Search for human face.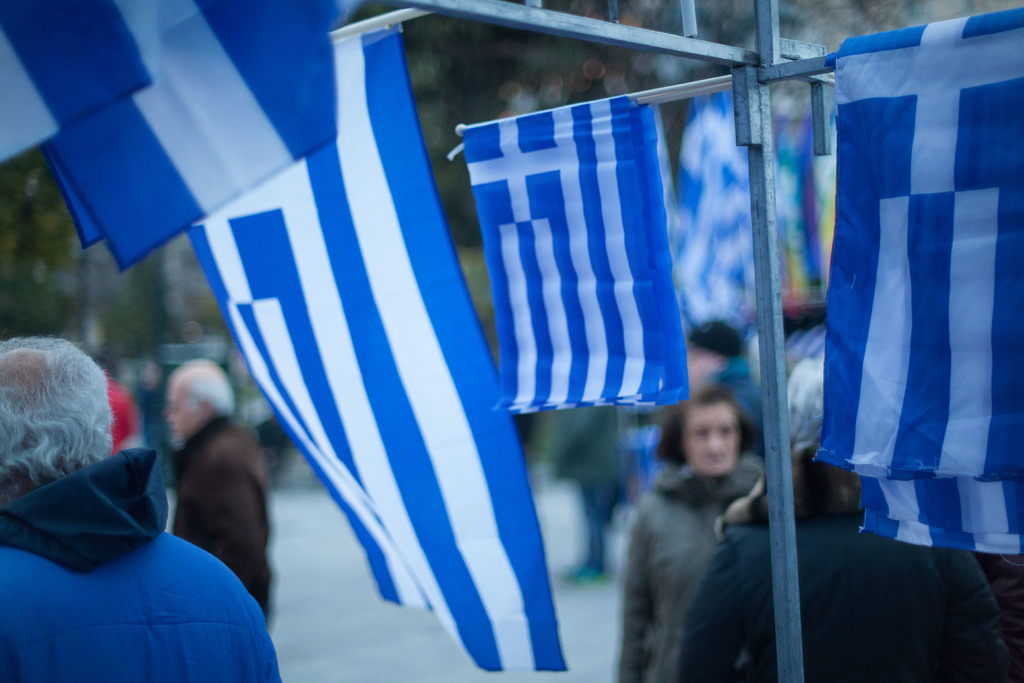
Found at detection(680, 404, 740, 482).
